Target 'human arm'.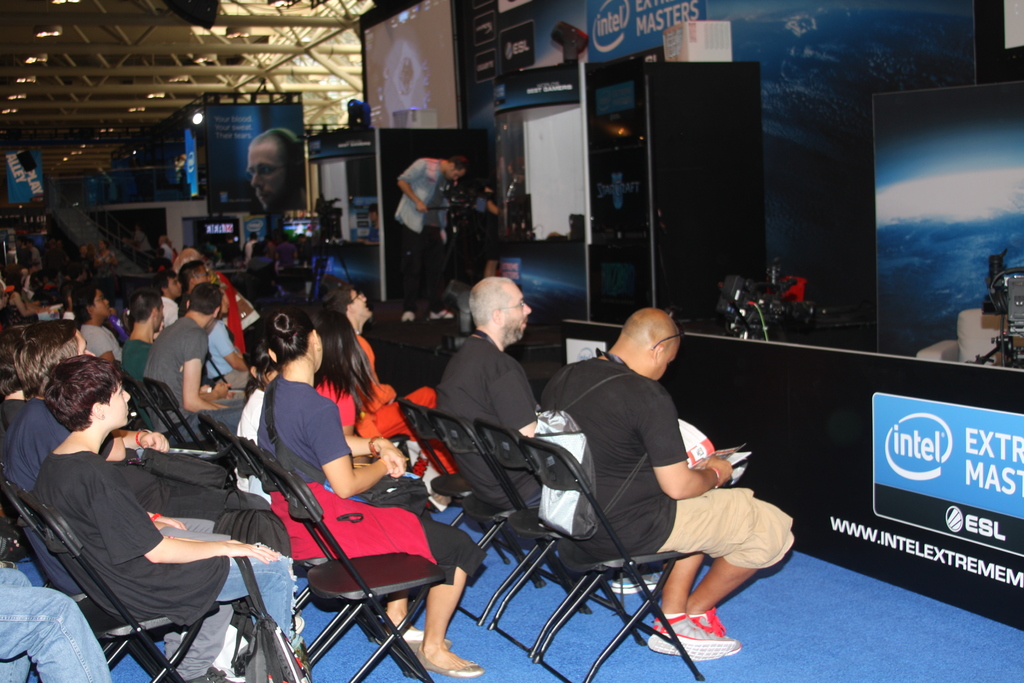
Target region: Rect(31, 406, 75, 462).
